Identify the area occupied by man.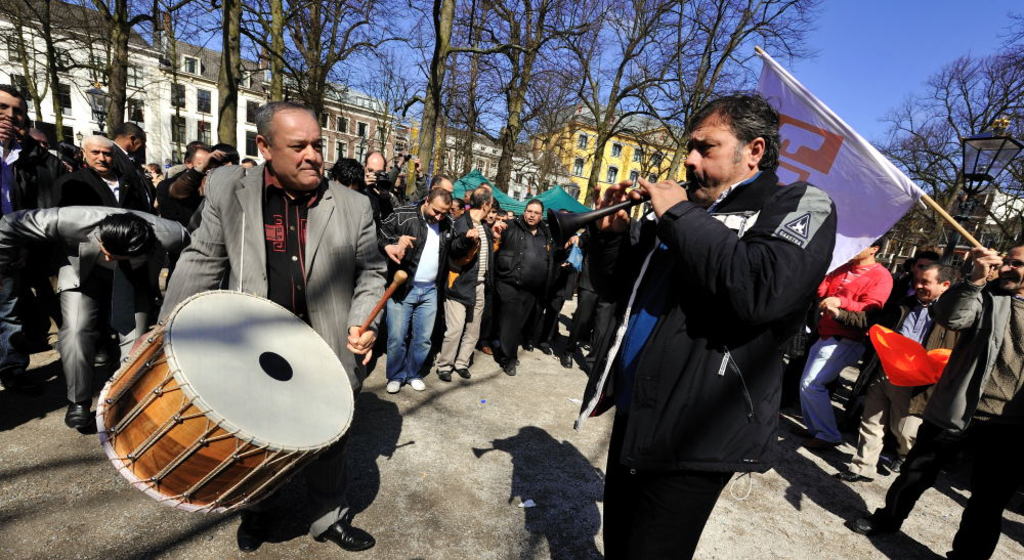
Area: l=66, t=133, r=150, b=215.
